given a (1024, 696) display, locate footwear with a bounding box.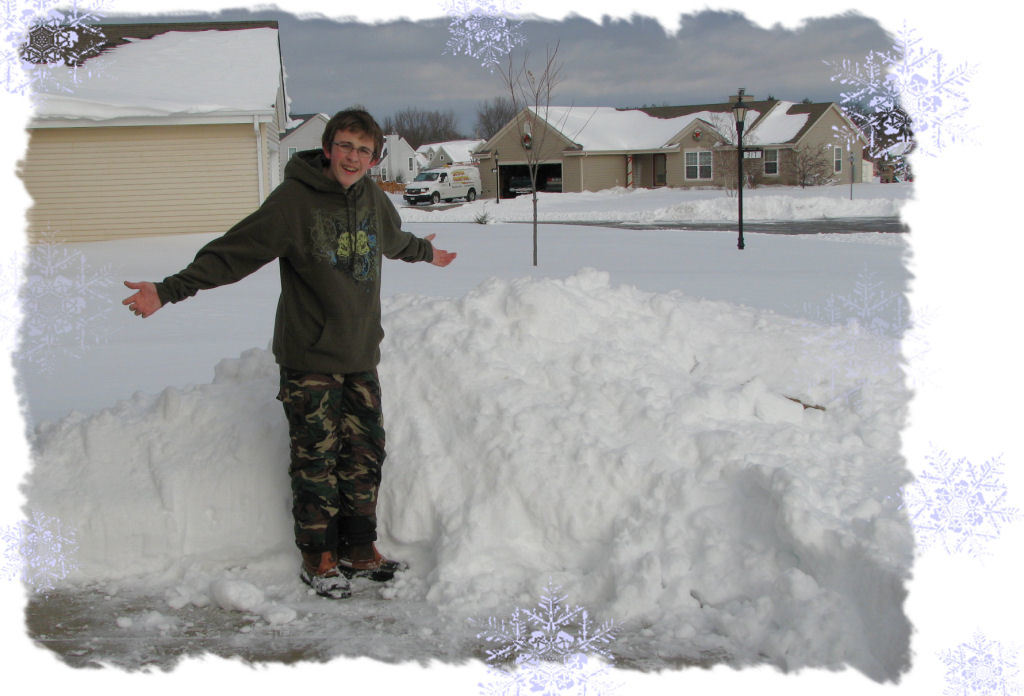
Located: 329:540:406:582.
